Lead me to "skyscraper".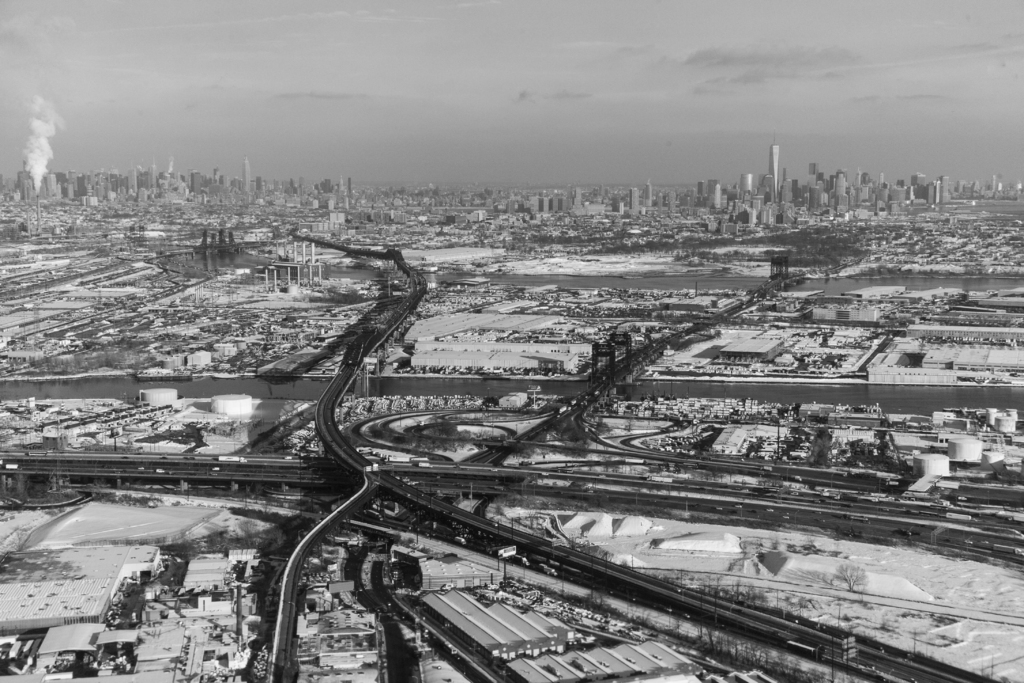
Lead to box=[67, 167, 75, 199].
